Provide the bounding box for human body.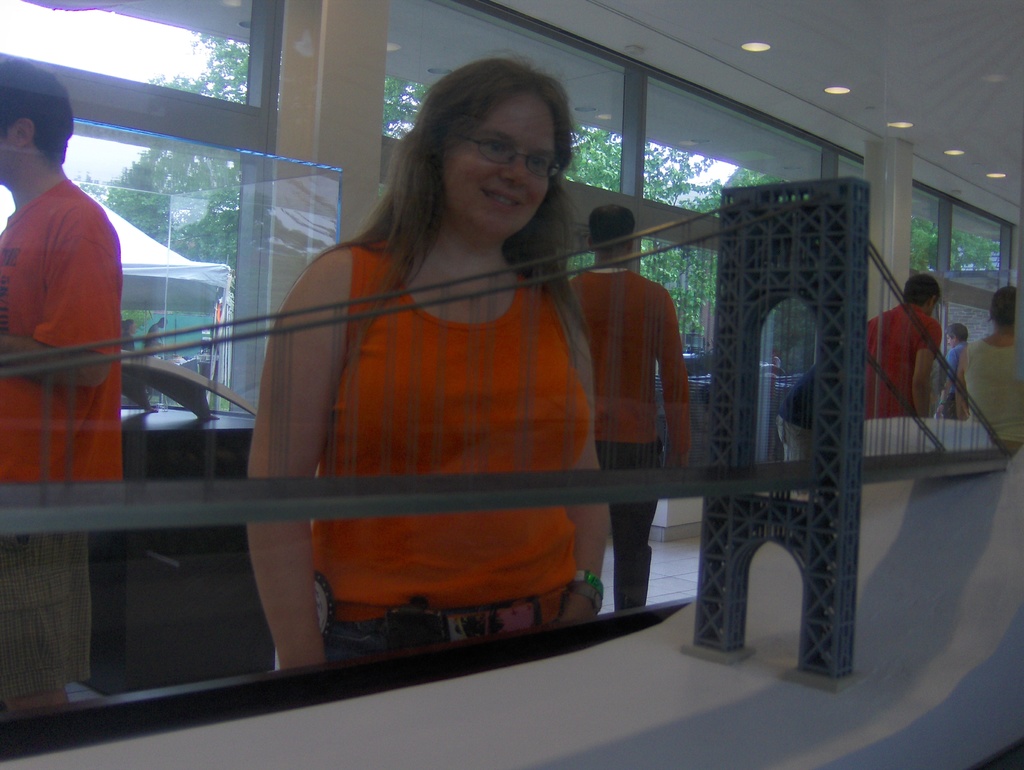
detection(941, 342, 971, 425).
